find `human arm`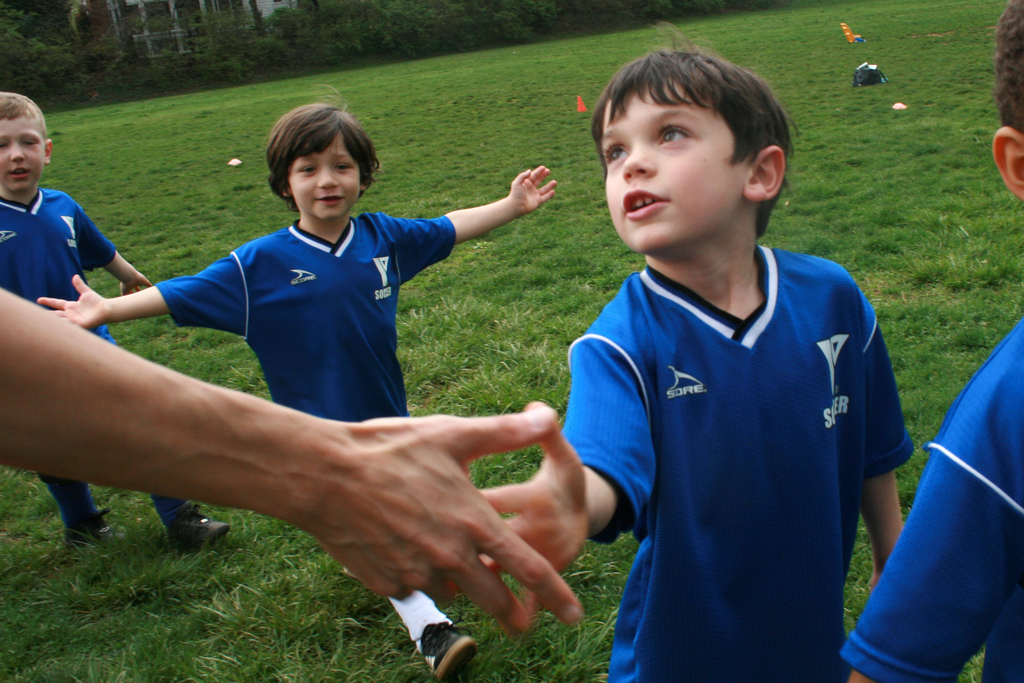
bbox=[75, 201, 140, 283]
